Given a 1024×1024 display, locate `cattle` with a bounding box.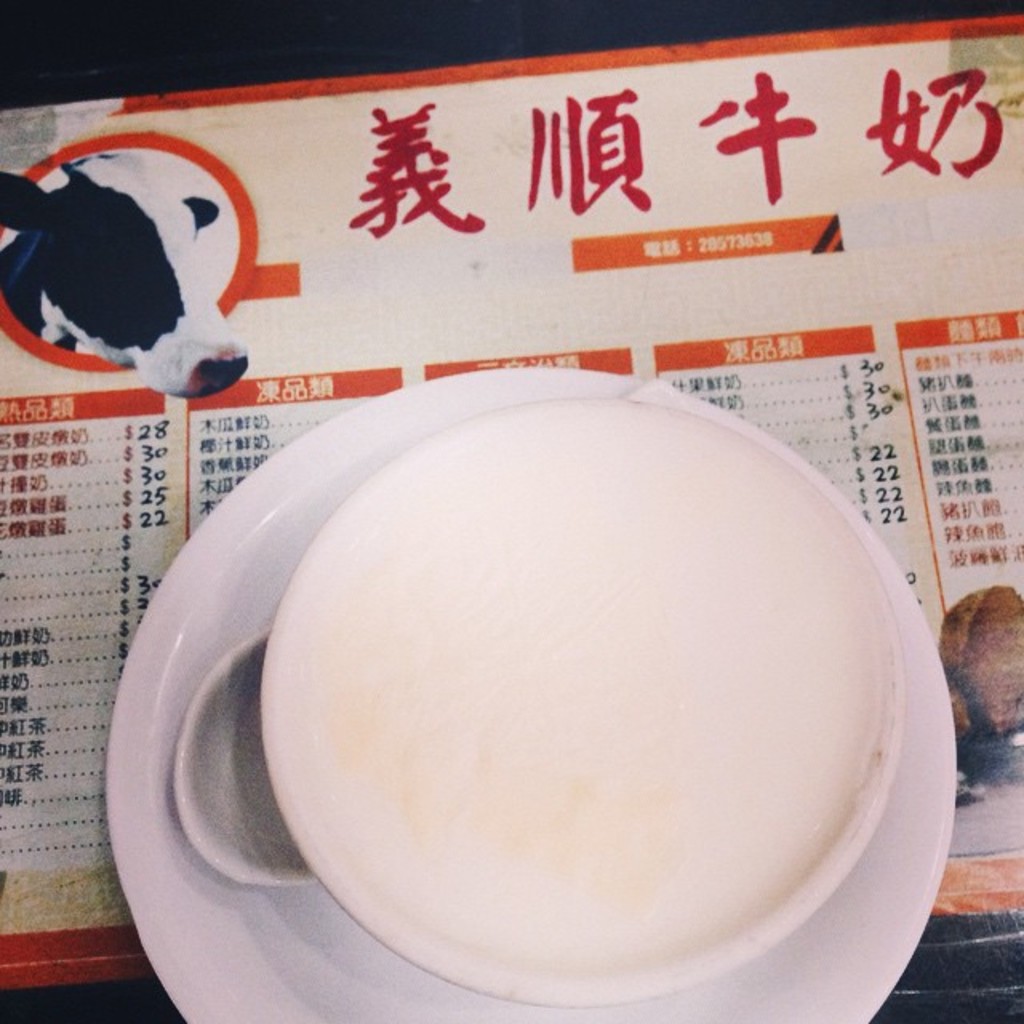
Located: x1=0, y1=152, x2=254, y2=403.
